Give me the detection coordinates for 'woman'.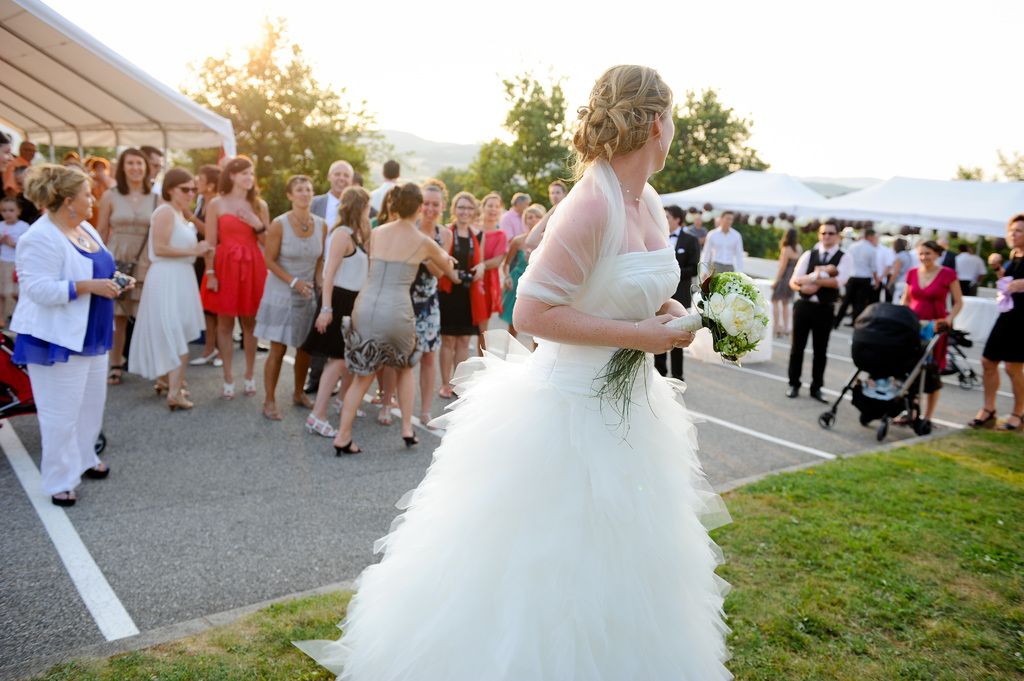
rect(9, 166, 135, 509).
